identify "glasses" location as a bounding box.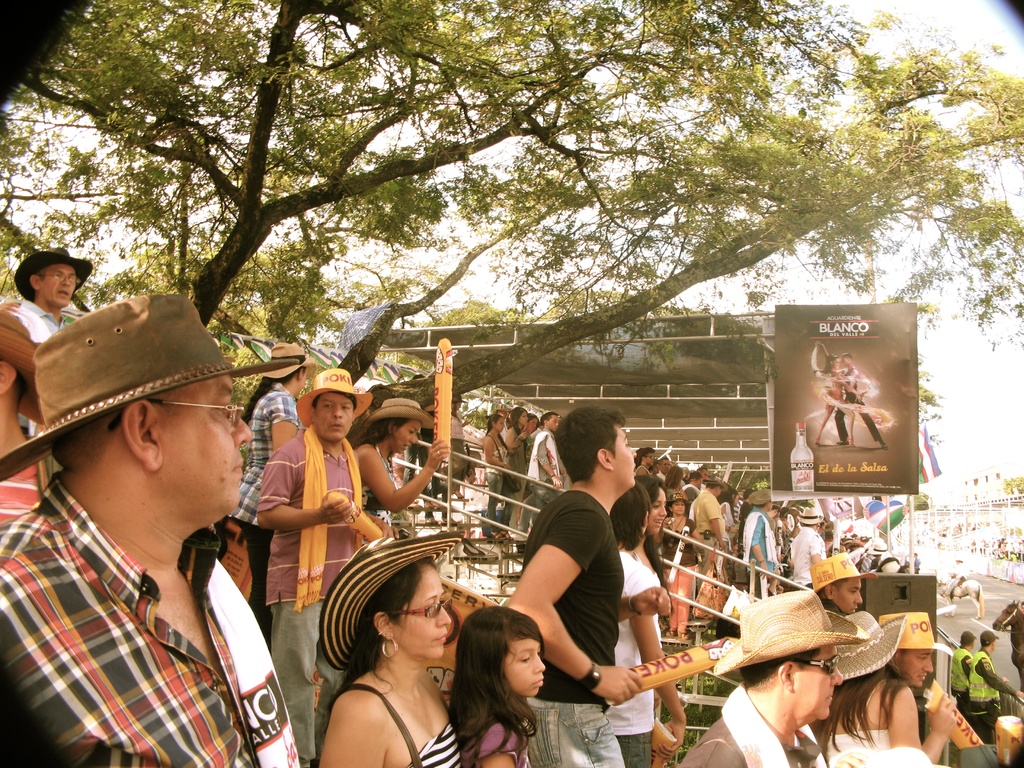
394, 595, 446, 621.
